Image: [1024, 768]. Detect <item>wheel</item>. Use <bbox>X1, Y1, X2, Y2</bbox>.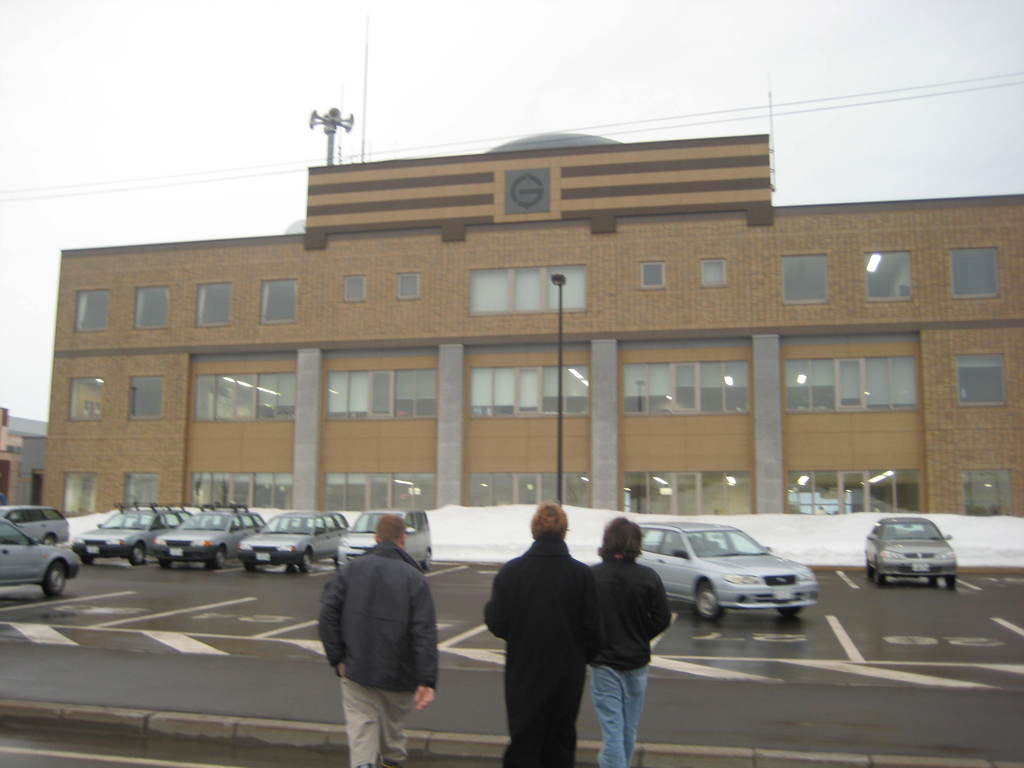
<bbox>160, 561, 172, 569</bbox>.
